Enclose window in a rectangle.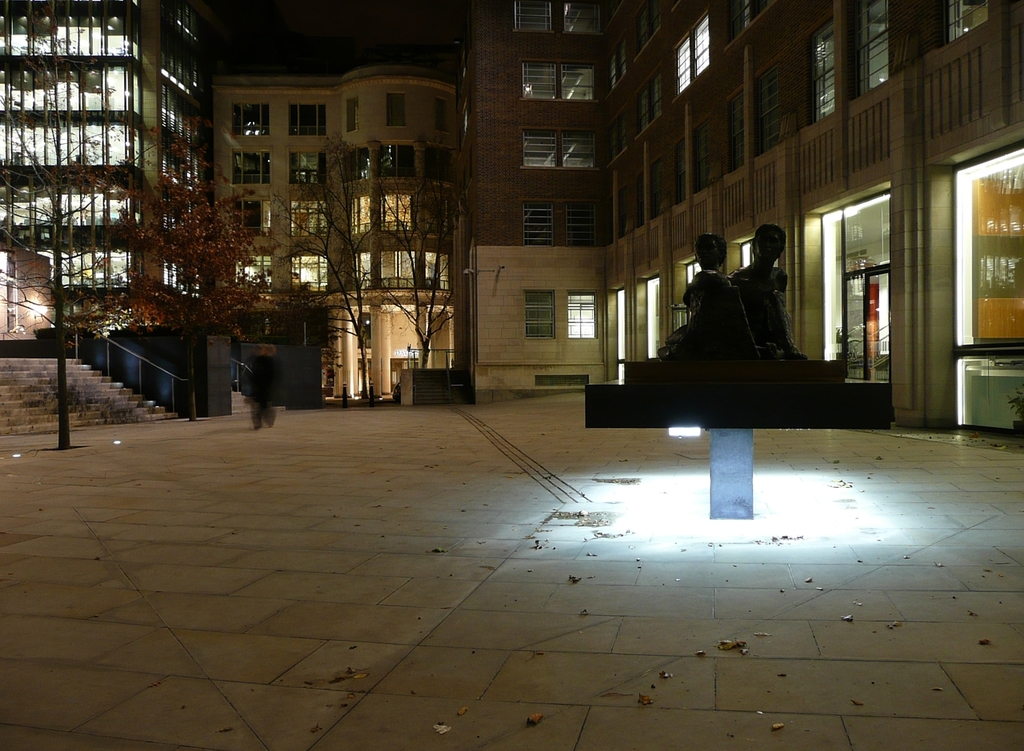
[614, 196, 636, 245].
